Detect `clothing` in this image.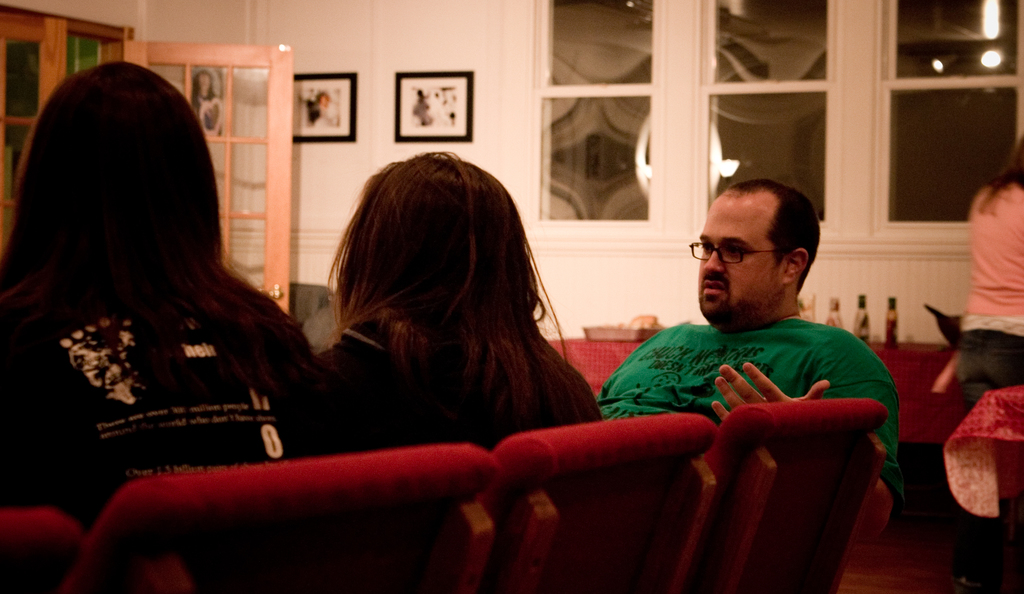
Detection: [0, 281, 340, 531].
